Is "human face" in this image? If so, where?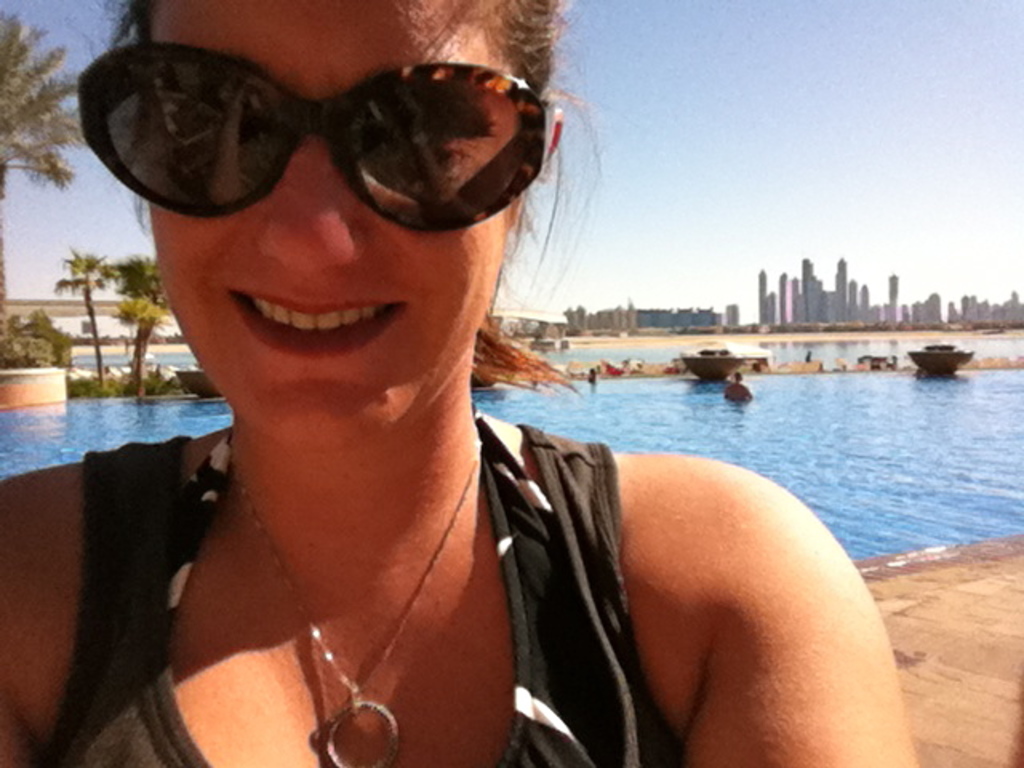
Yes, at bbox=[157, 0, 504, 451].
